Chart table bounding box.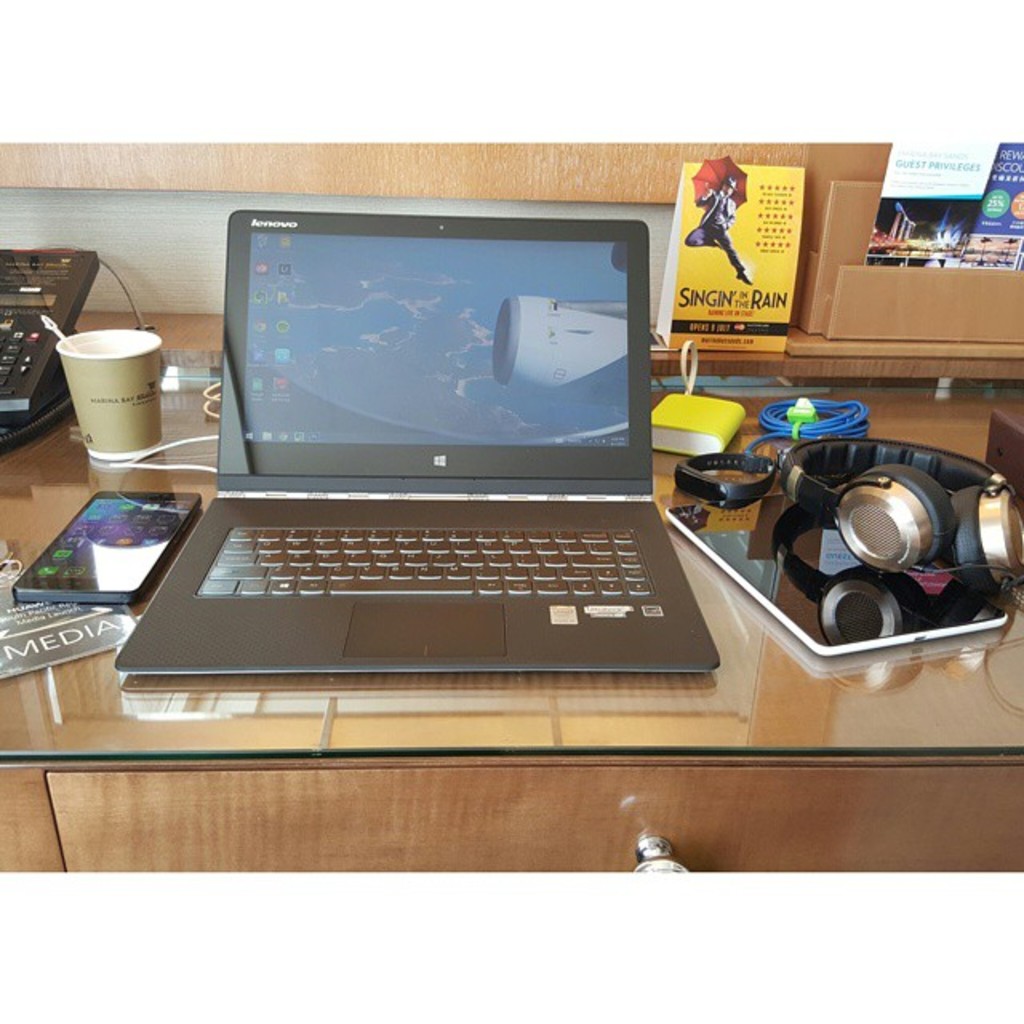
Charted: (left=0, top=382, right=1022, bottom=898).
